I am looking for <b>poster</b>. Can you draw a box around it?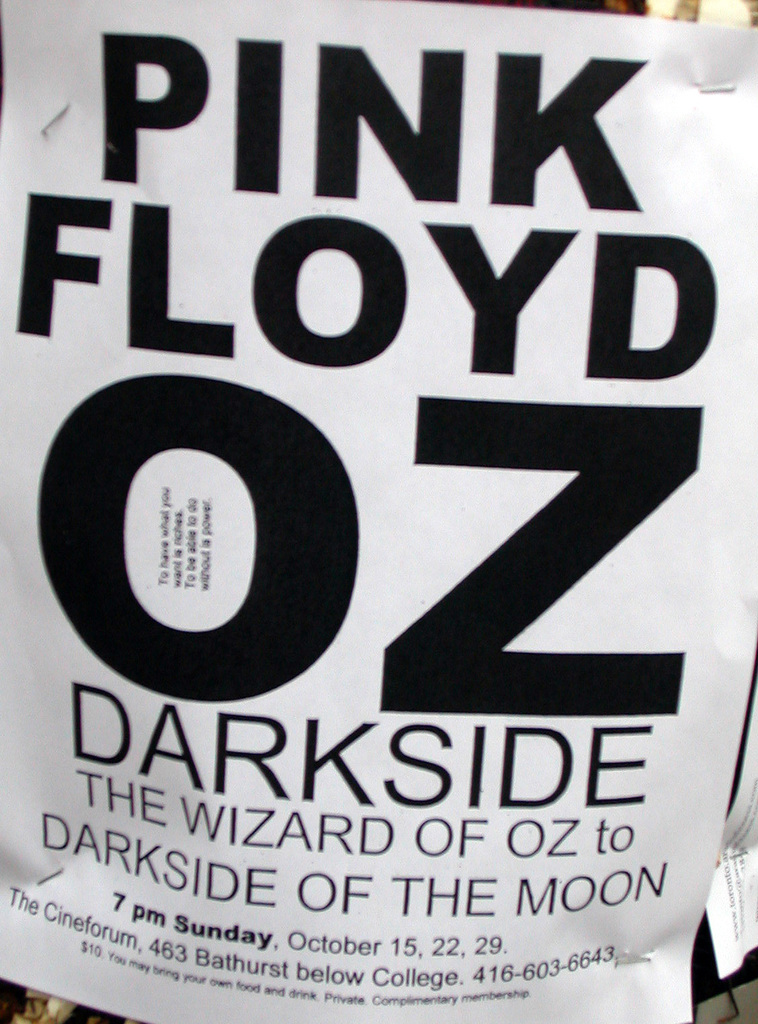
Sure, the bounding box is box=[0, 0, 757, 1023].
